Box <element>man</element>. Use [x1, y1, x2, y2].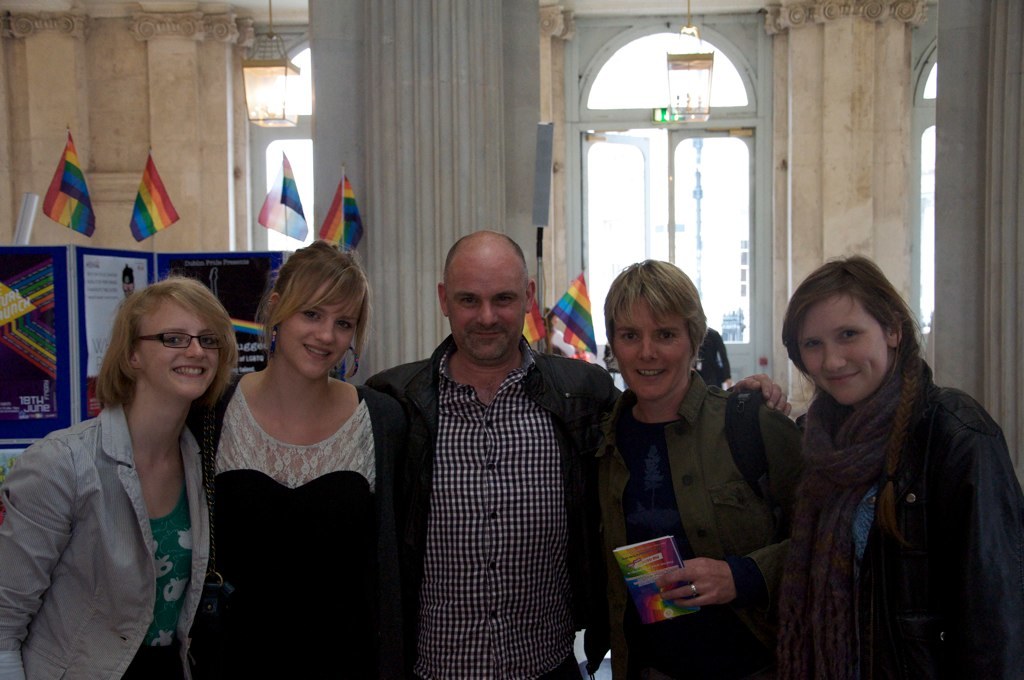
[363, 229, 614, 679].
